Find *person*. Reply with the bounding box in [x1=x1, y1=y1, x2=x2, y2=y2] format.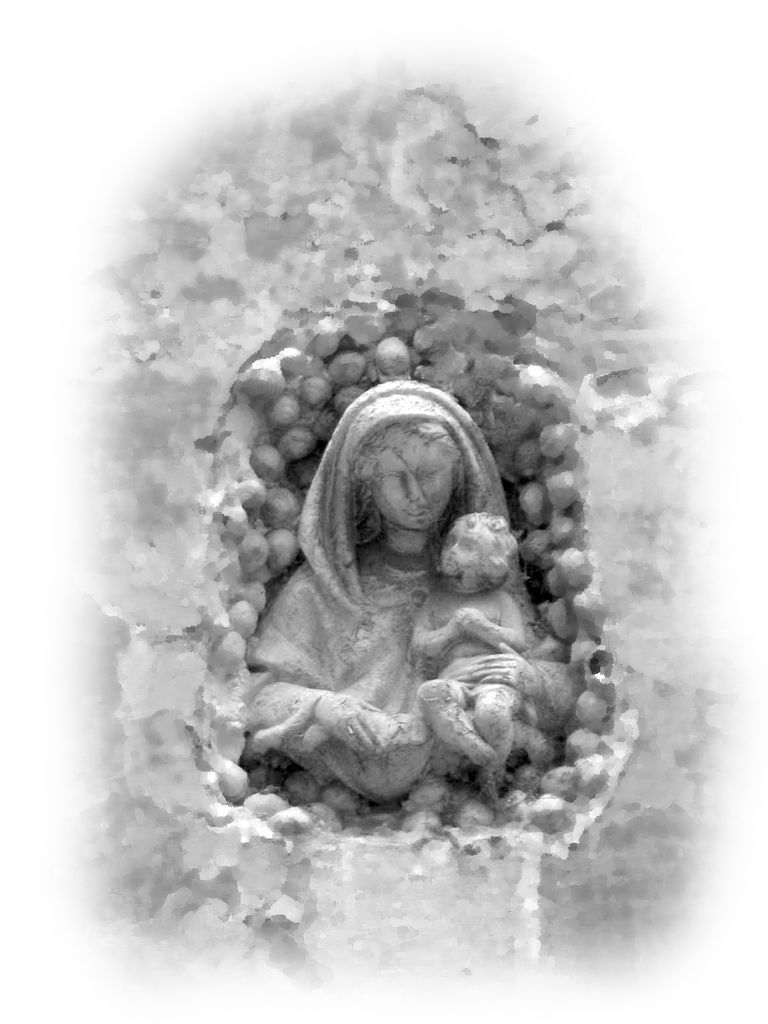
[x1=408, y1=509, x2=524, y2=801].
